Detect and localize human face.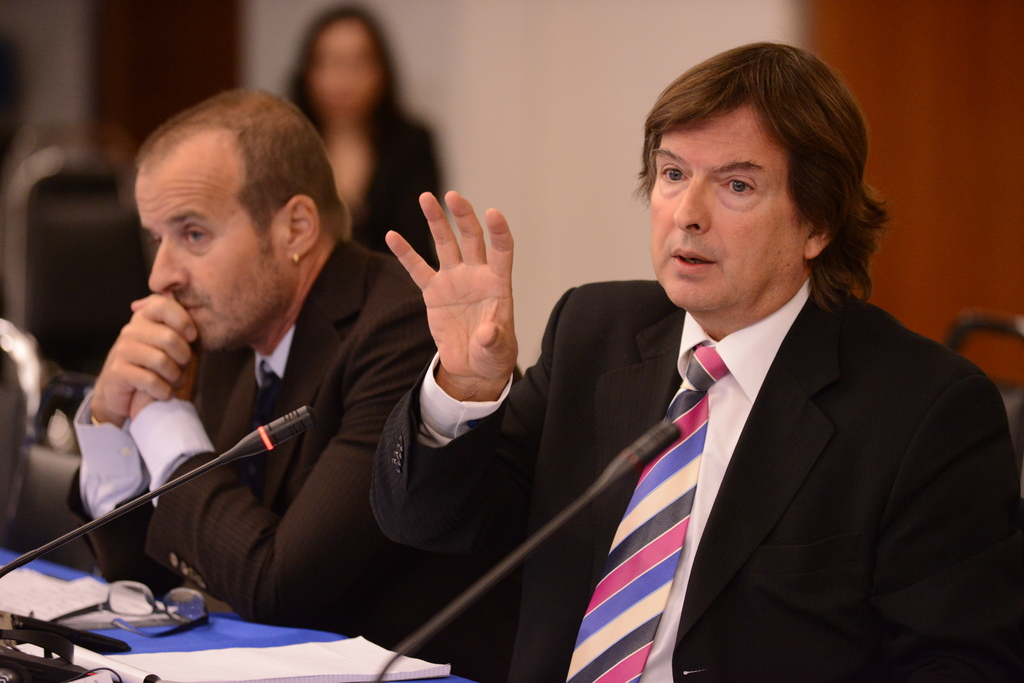
Localized at Rect(648, 104, 795, 310).
